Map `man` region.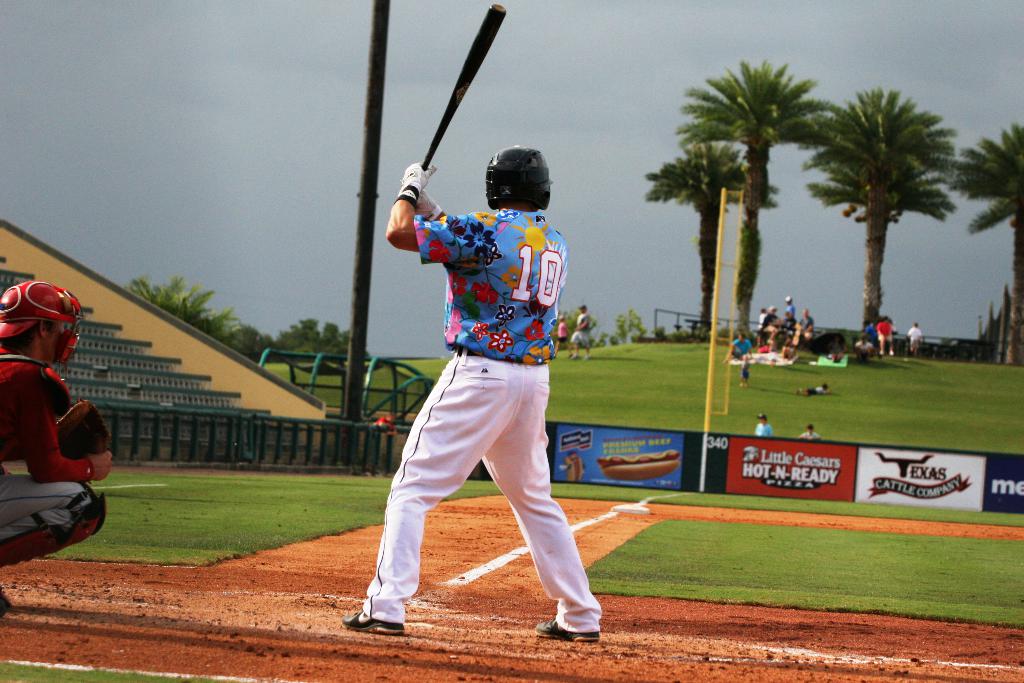
Mapped to 783:295:794:318.
